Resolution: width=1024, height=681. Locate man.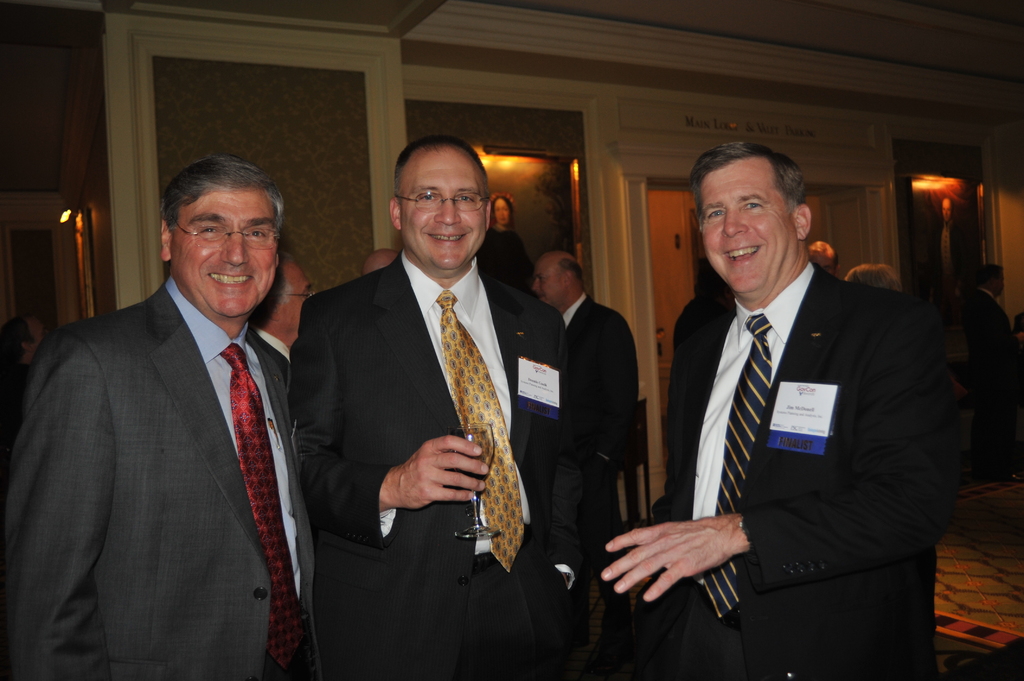
crop(525, 251, 644, 575).
